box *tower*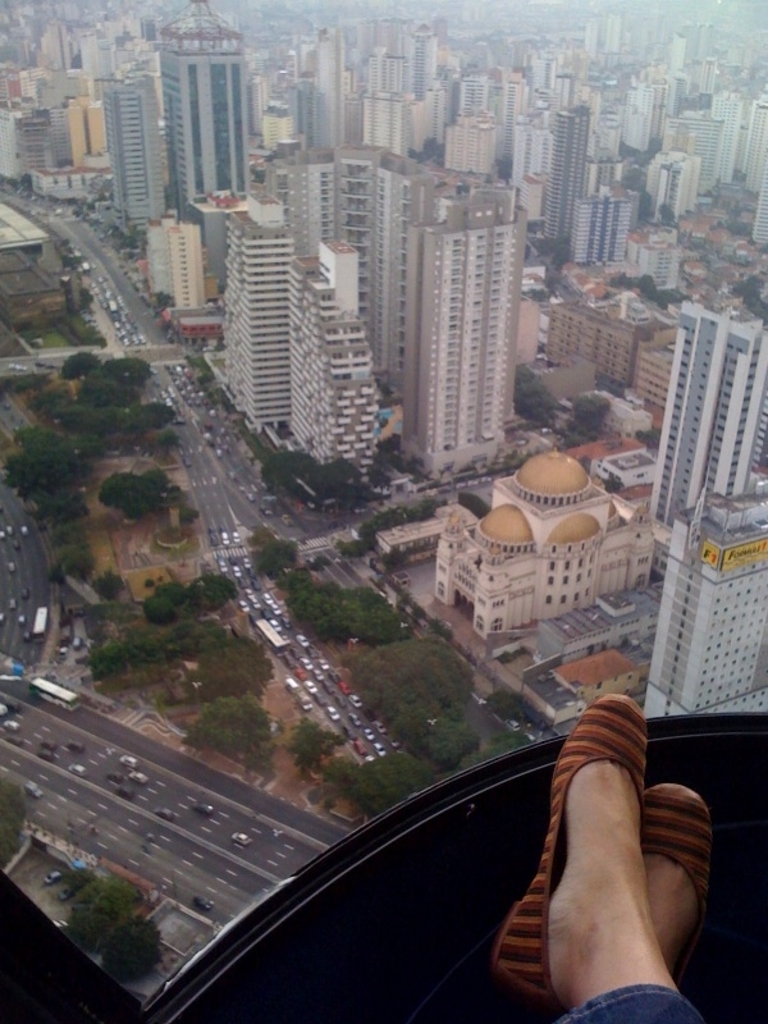
Rect(663, 301, 763, 526)
